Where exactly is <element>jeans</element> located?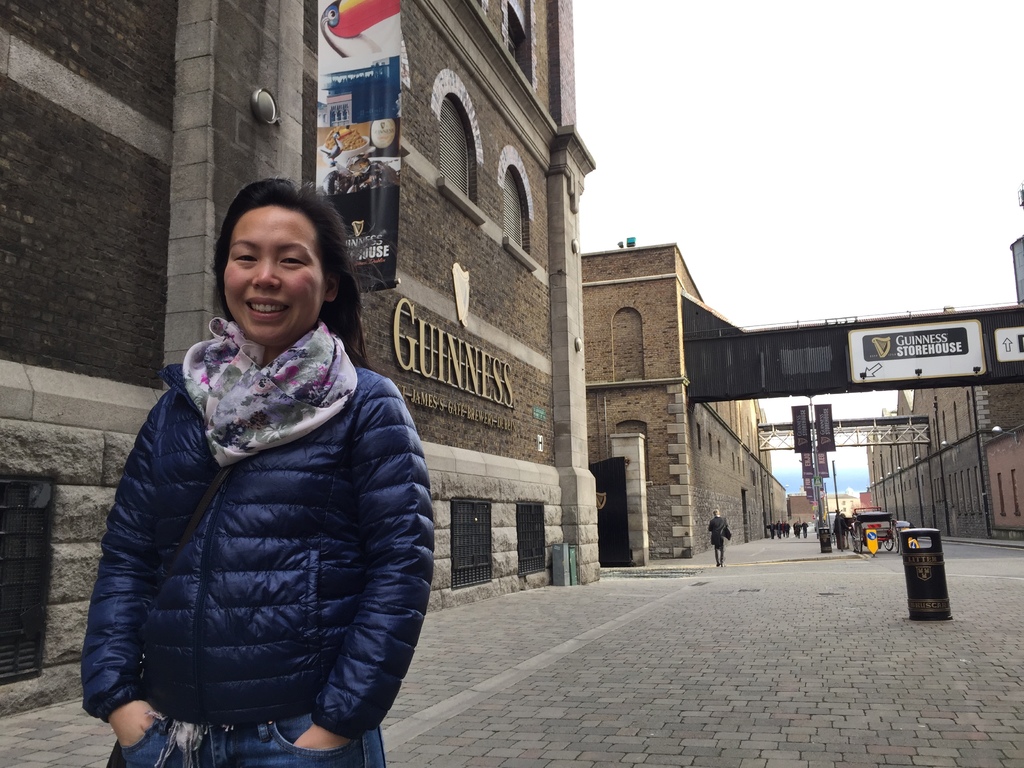
Its bounding box is {"x1": 778, "y1": 531, "x2": 779, "y2": 541}.
